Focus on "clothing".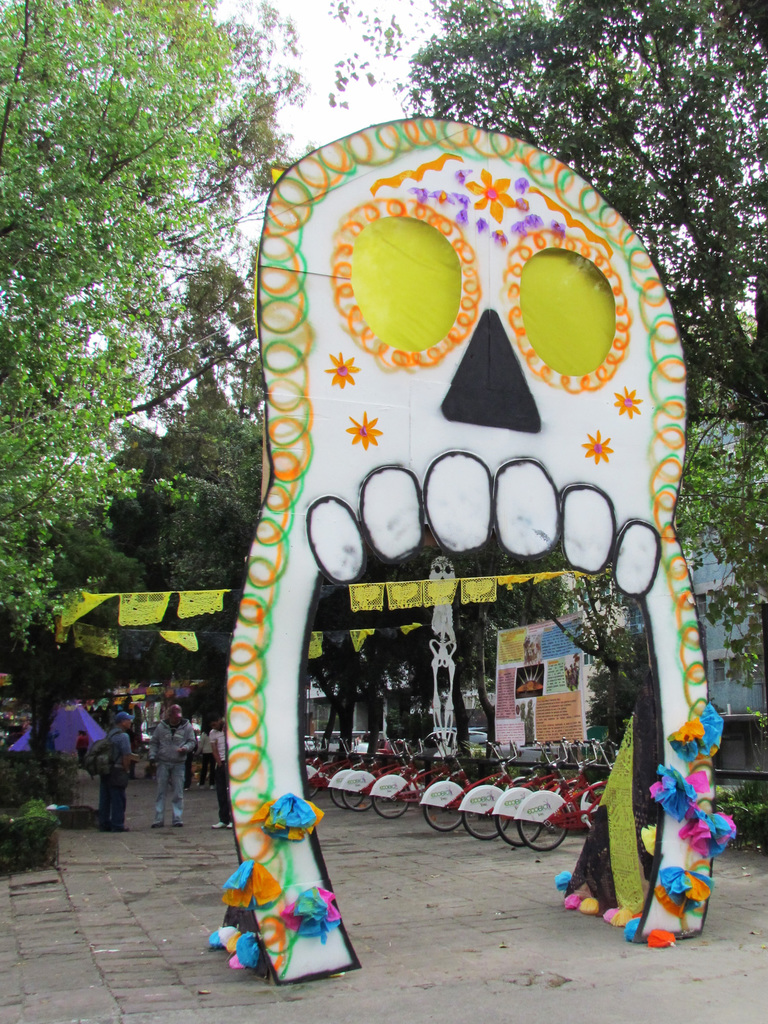
Focused at x1=95, y1=711, x2=132, y2=845.
